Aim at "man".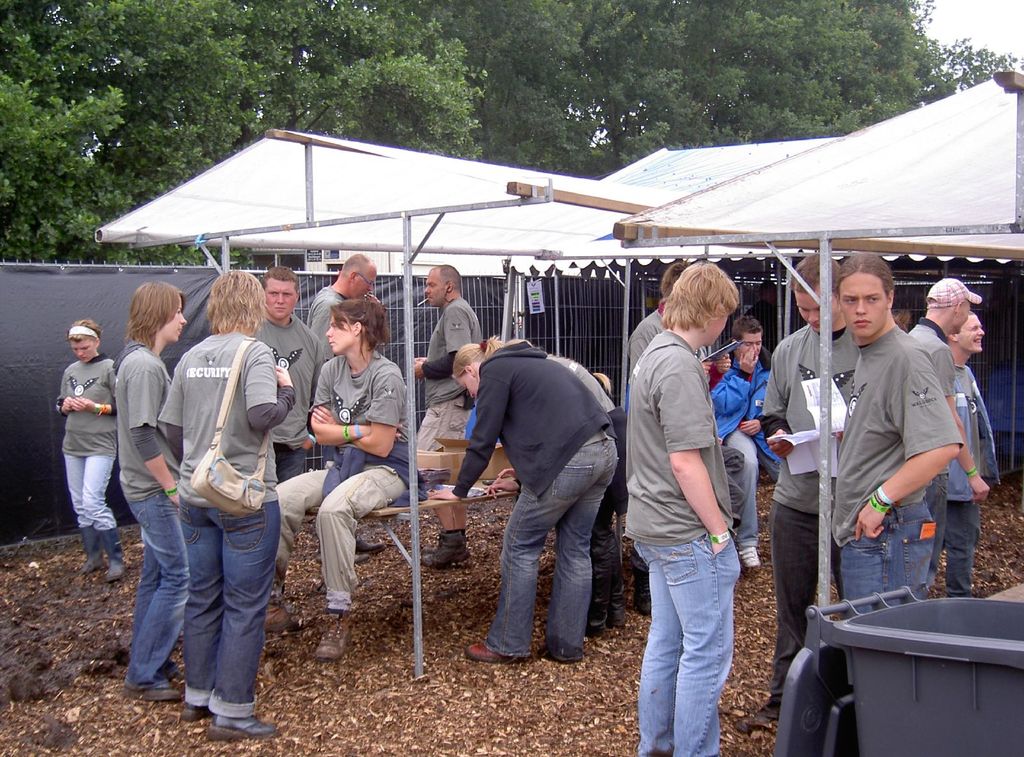
Aimed at [717, 315, 779, 571].
